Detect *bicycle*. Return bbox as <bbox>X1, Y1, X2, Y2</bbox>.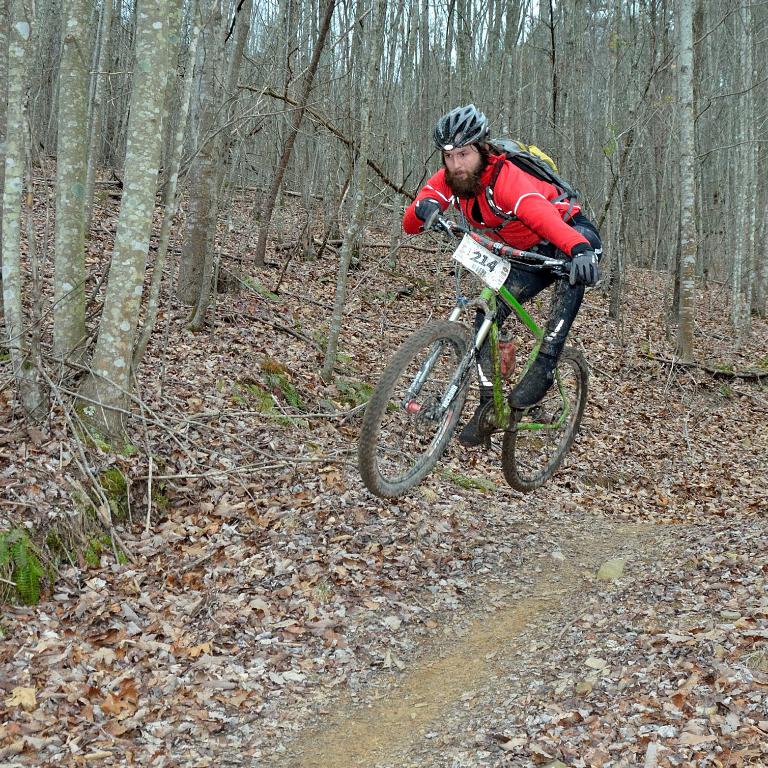
<bbox>354, 206, 619, 497</bbox>.
